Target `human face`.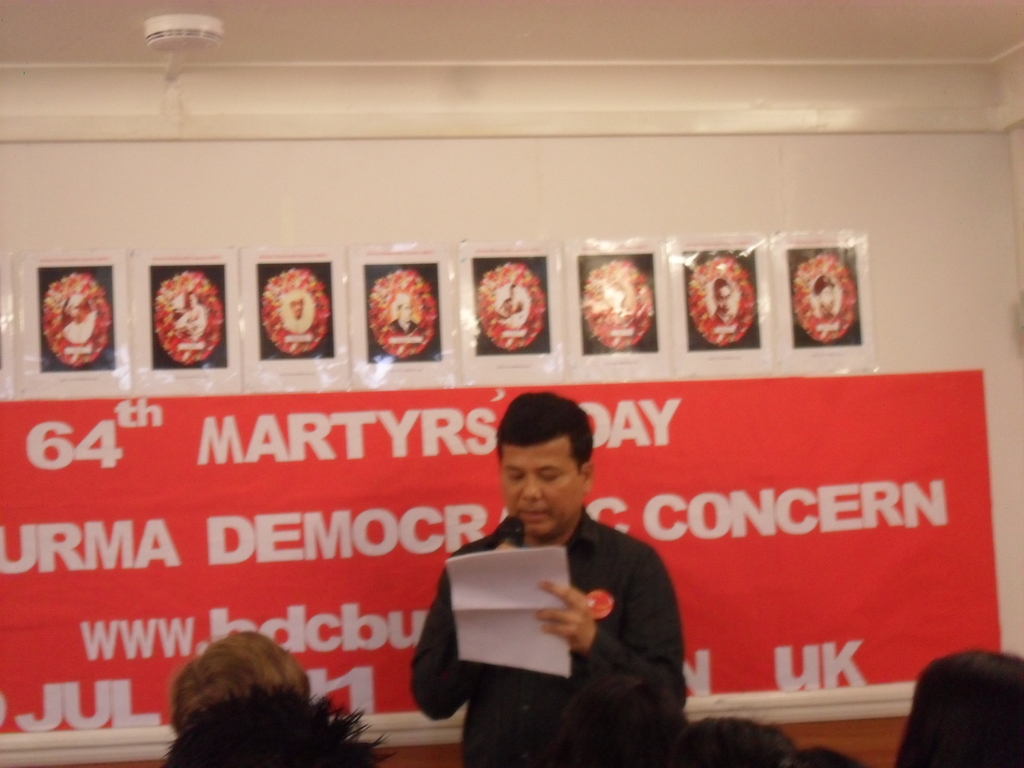
Target region: detection(499, 446, 579, 538).
